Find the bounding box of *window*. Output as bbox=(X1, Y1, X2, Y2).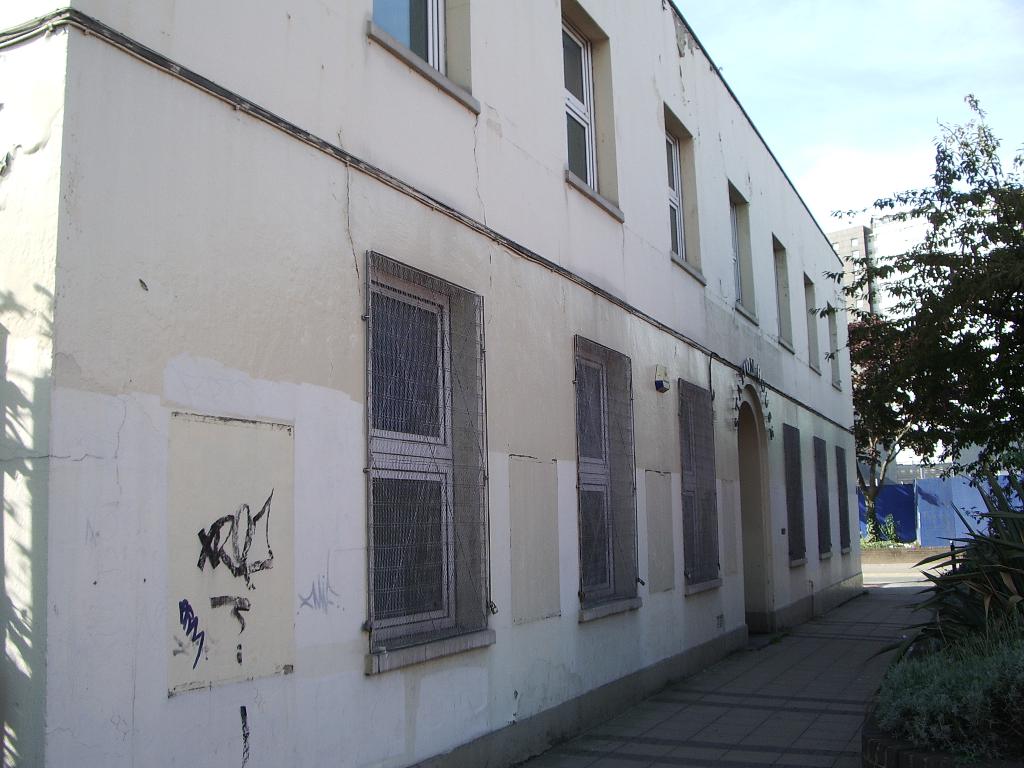
bbox=(809, 436, 837, 566).
